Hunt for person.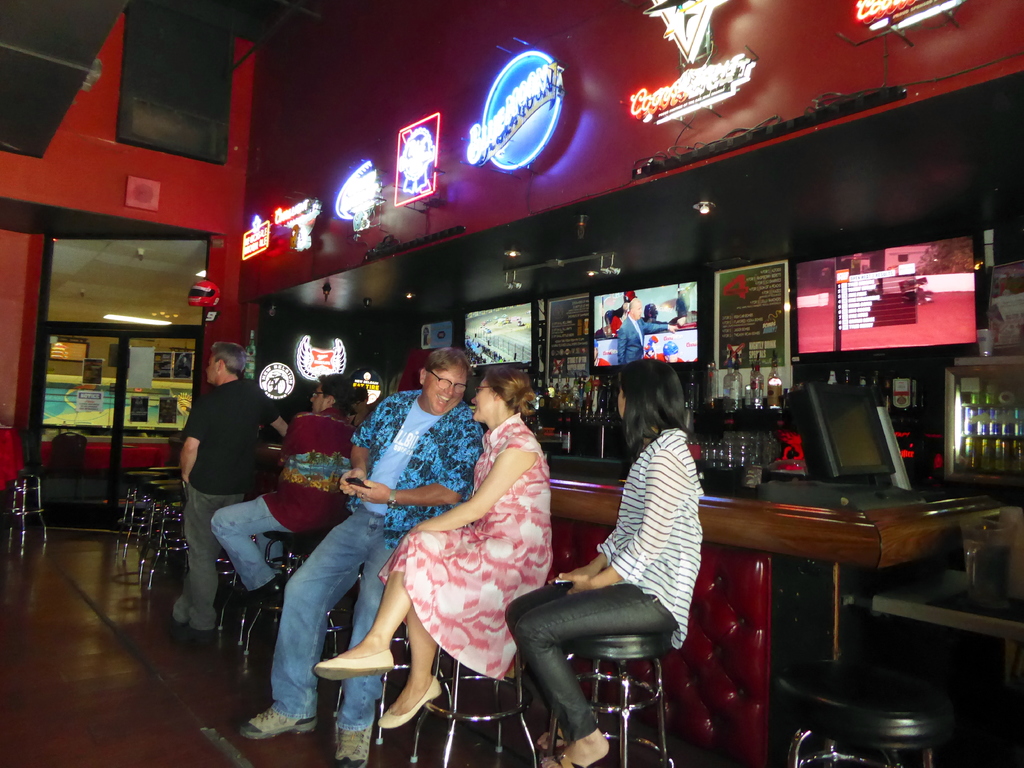
Hunted down at left=242, top=344, right=495, bottom=760.
